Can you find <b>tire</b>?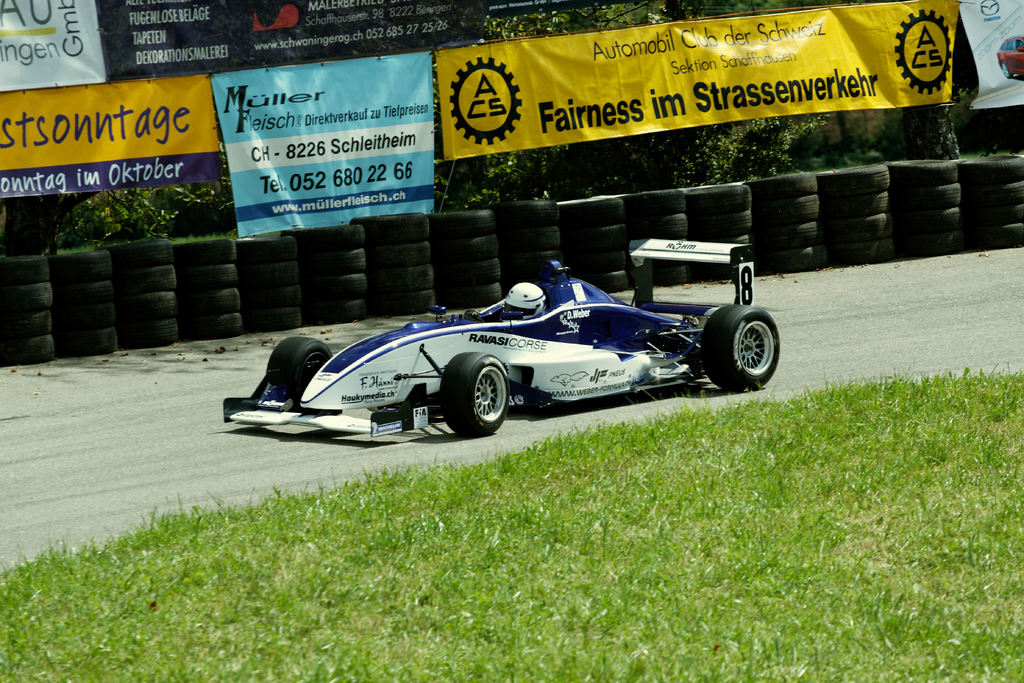
Yes, bounding box: <box>437,349,511,435</box>.
